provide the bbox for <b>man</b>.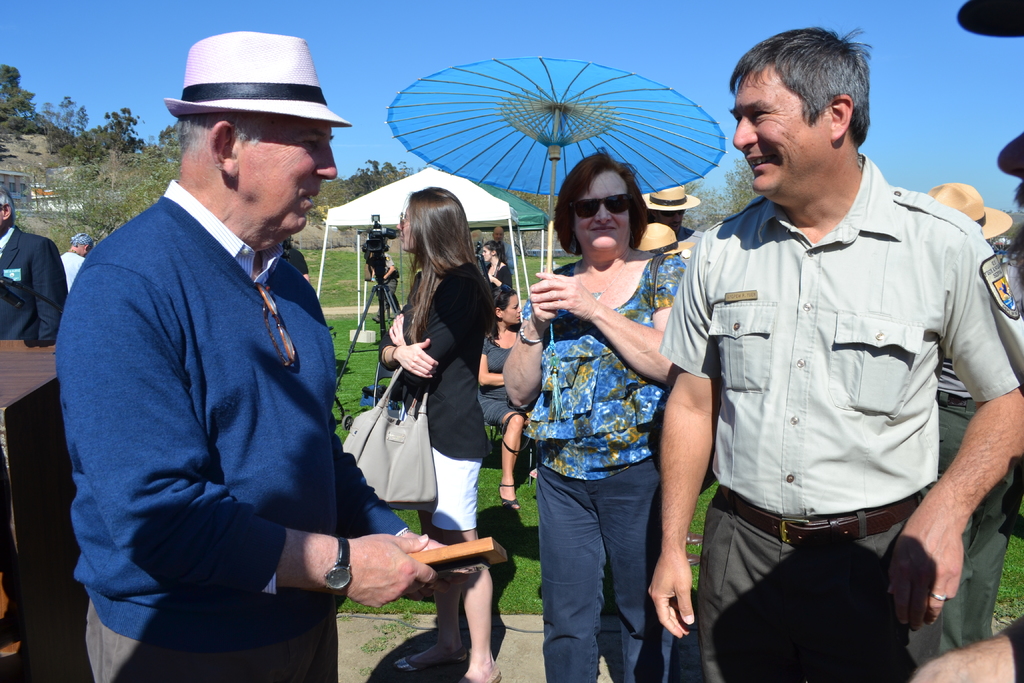
641,183,703,267.
